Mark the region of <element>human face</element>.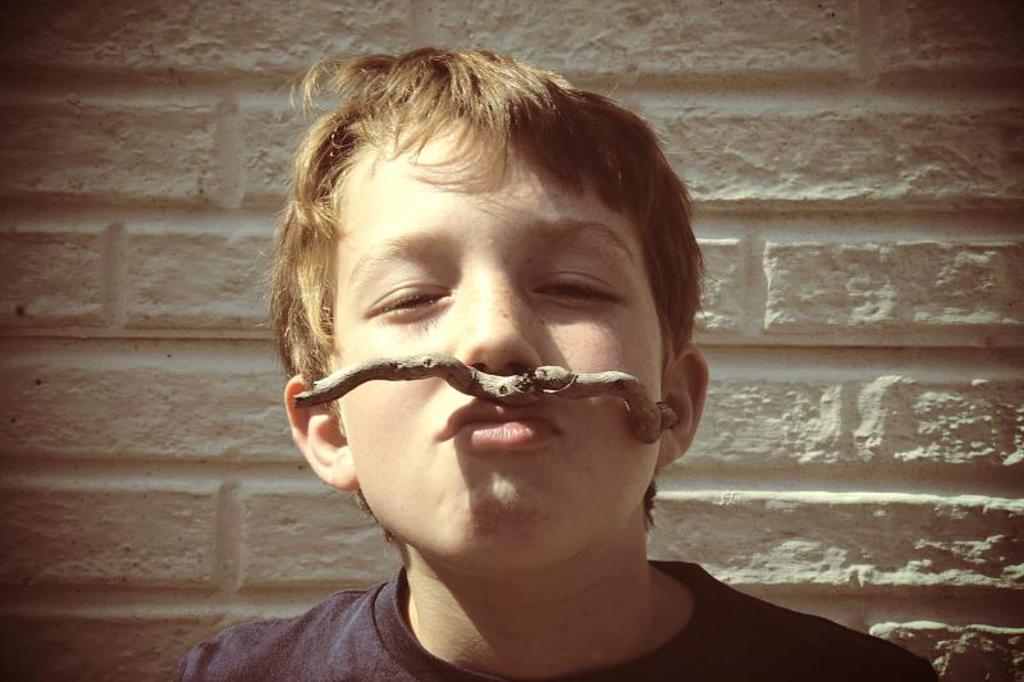
Region: (333, 123, 666, 567).
